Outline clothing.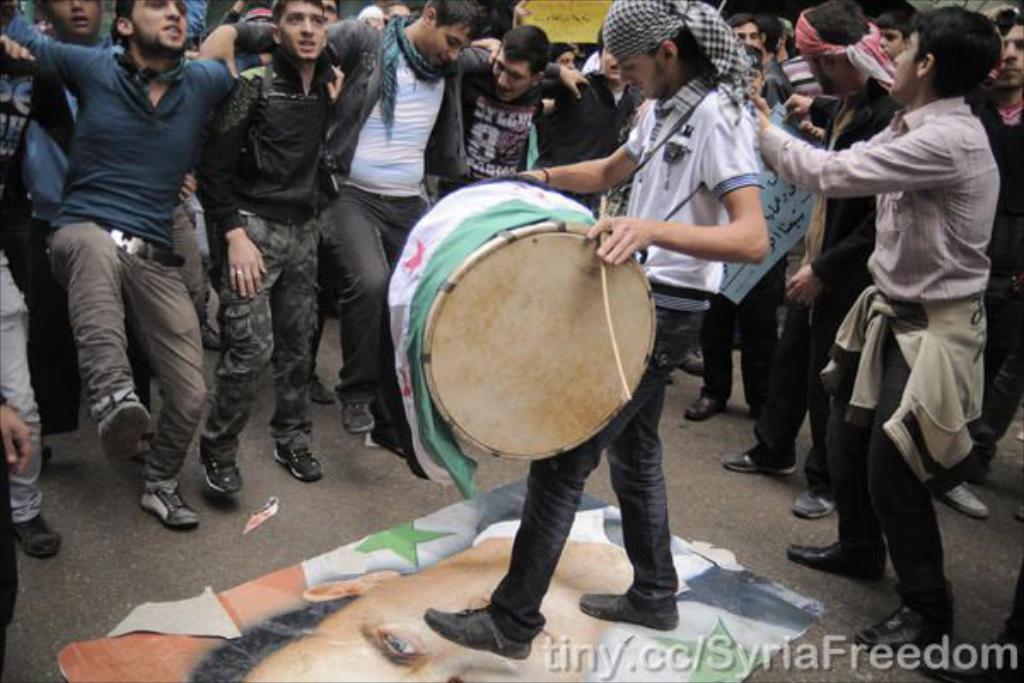
Outline: [751, 87, 1004, 632].
